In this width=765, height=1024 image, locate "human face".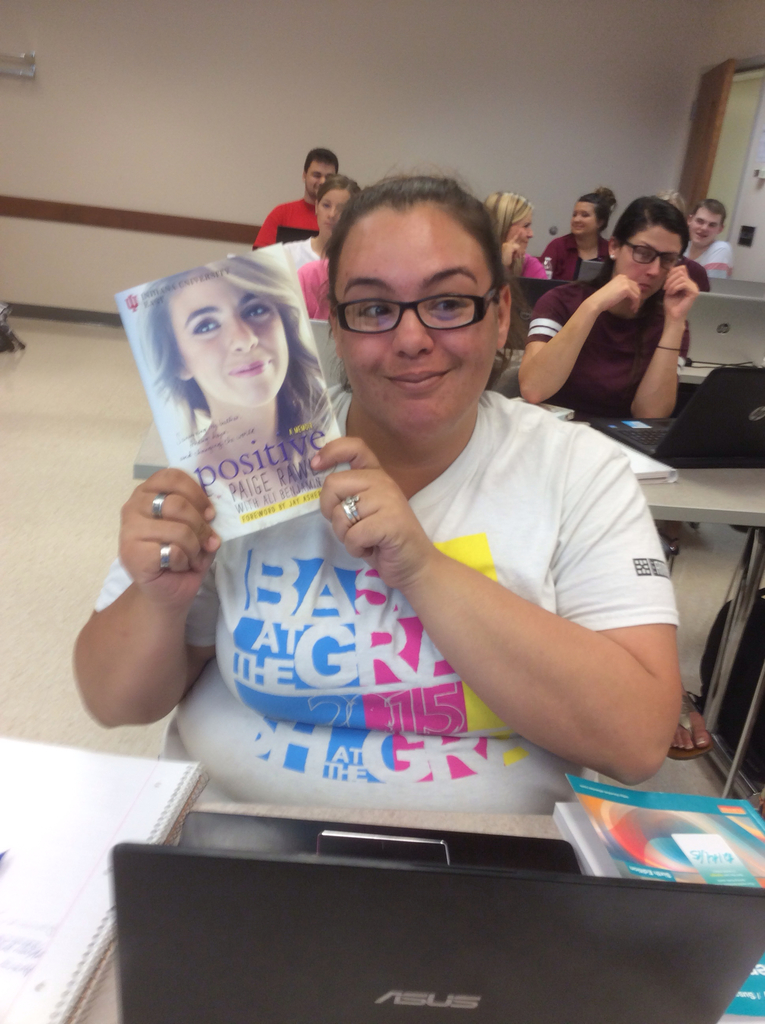
Bounding box: [574, 202, 600, 234].
